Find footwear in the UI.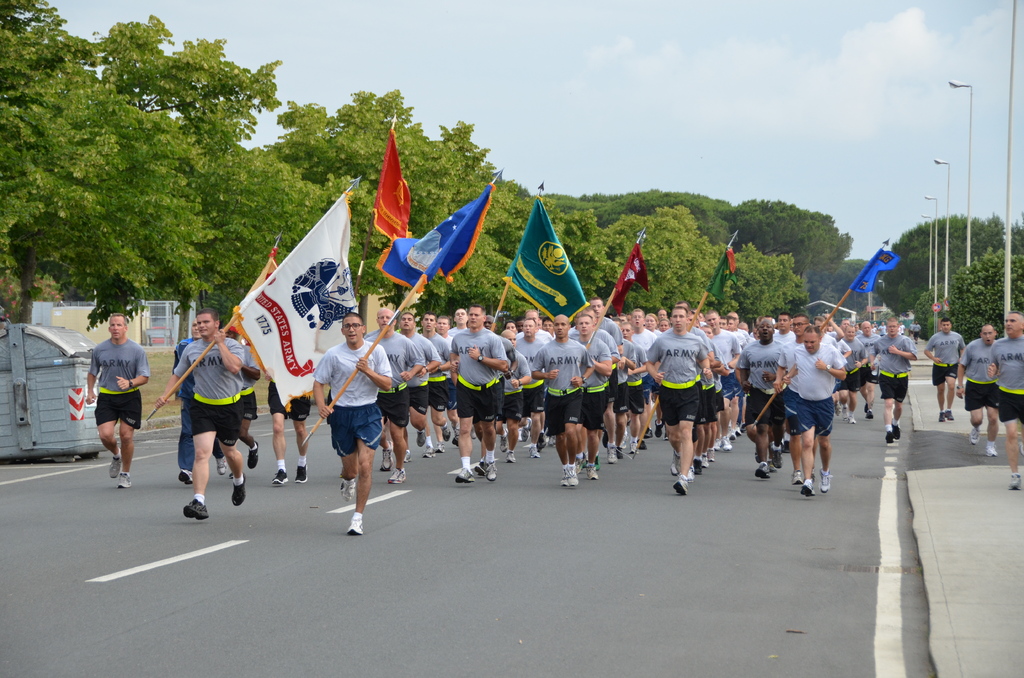
UI element at [703,453,707,466].
